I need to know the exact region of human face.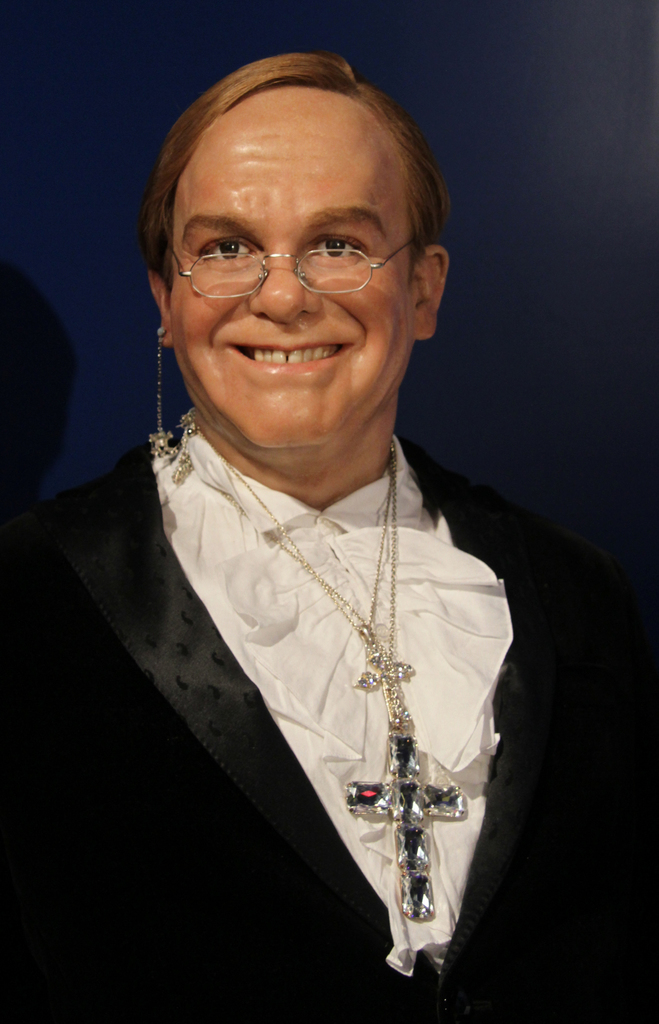
Region: [164, 99, 420, 447].
